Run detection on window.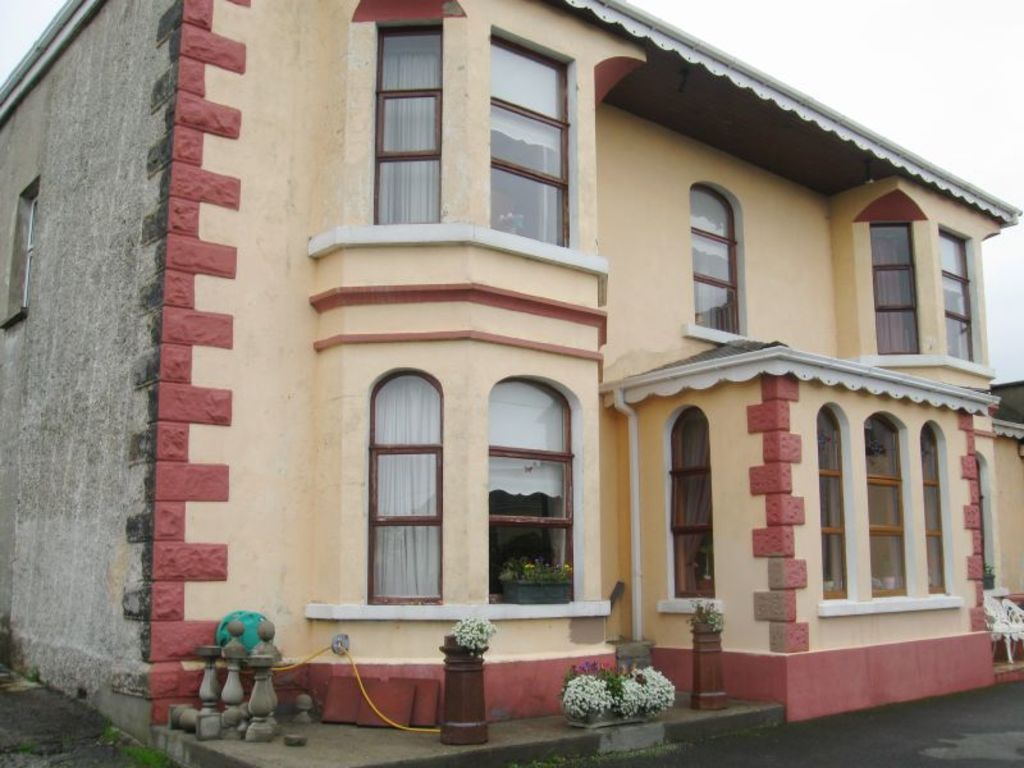
Result: pyautogui.locateOnScreen(864, 419, 908, 596).
